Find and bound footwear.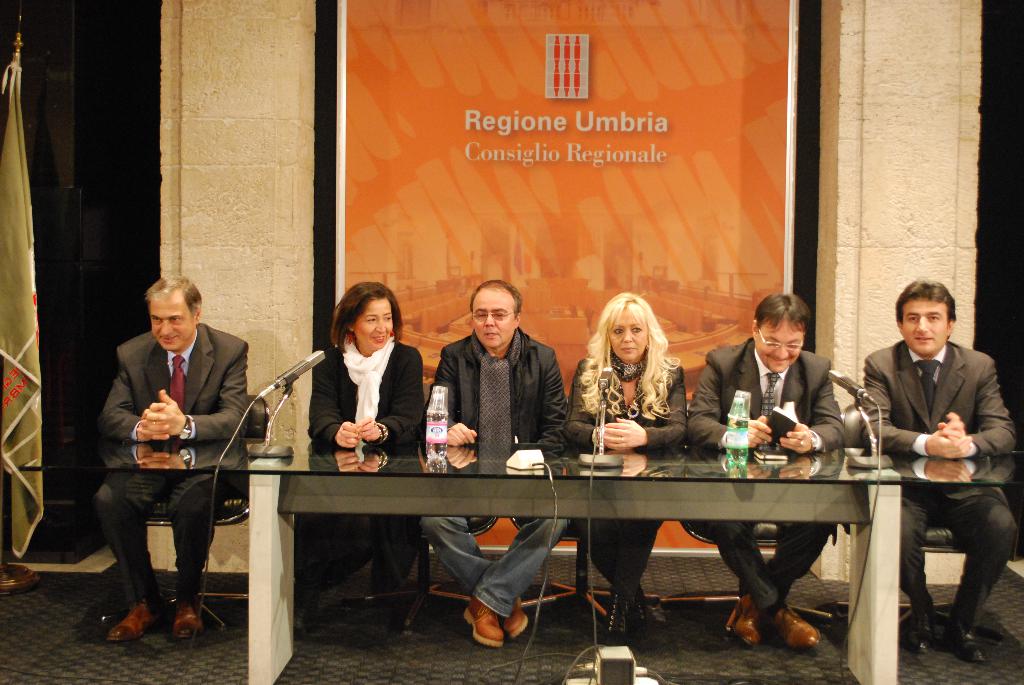
Bound: (left=610, top=588, right=636, bottom=650).
